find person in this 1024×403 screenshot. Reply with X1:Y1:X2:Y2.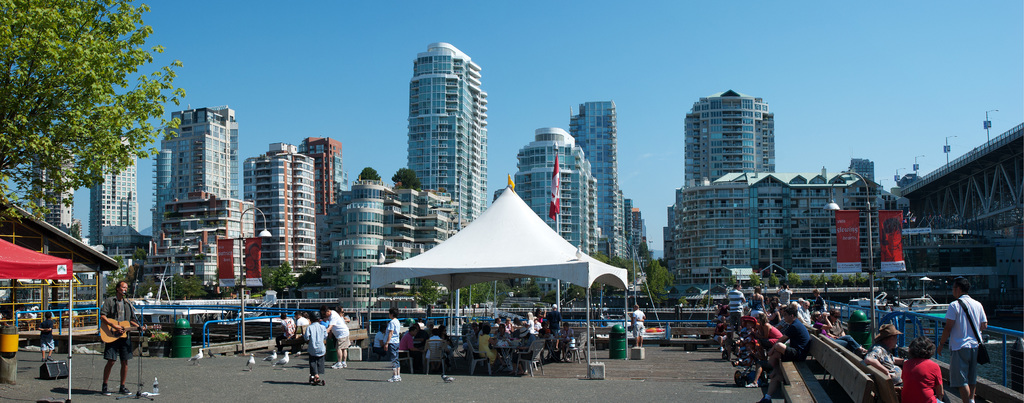
948:277:999:394.
